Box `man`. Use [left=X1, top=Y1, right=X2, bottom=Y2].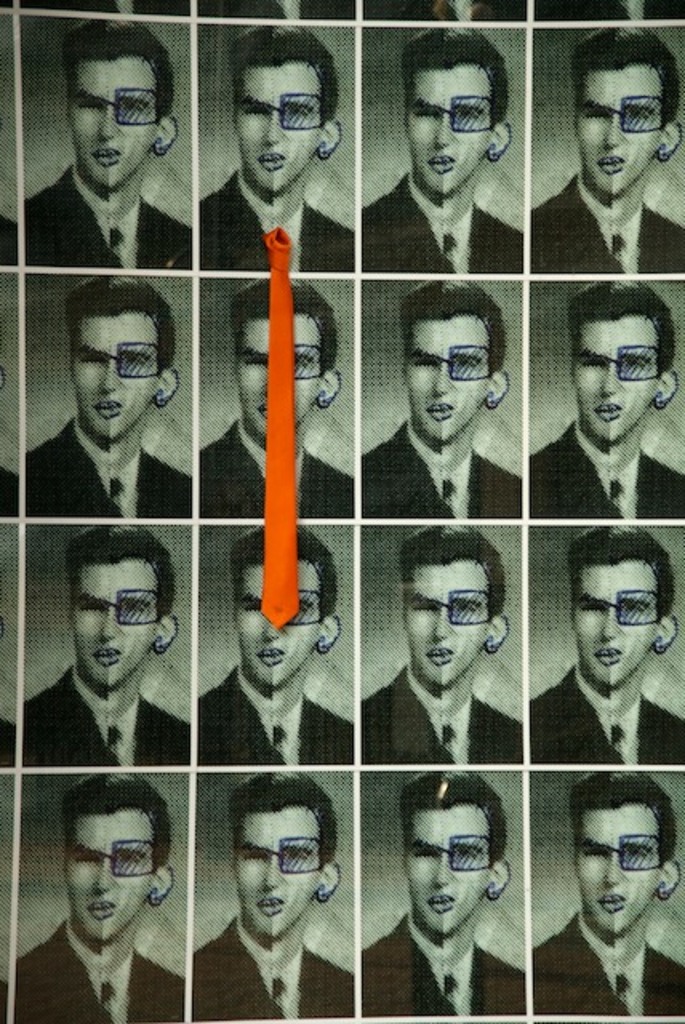
[left=24, top=523, right=192, bottom=768].
